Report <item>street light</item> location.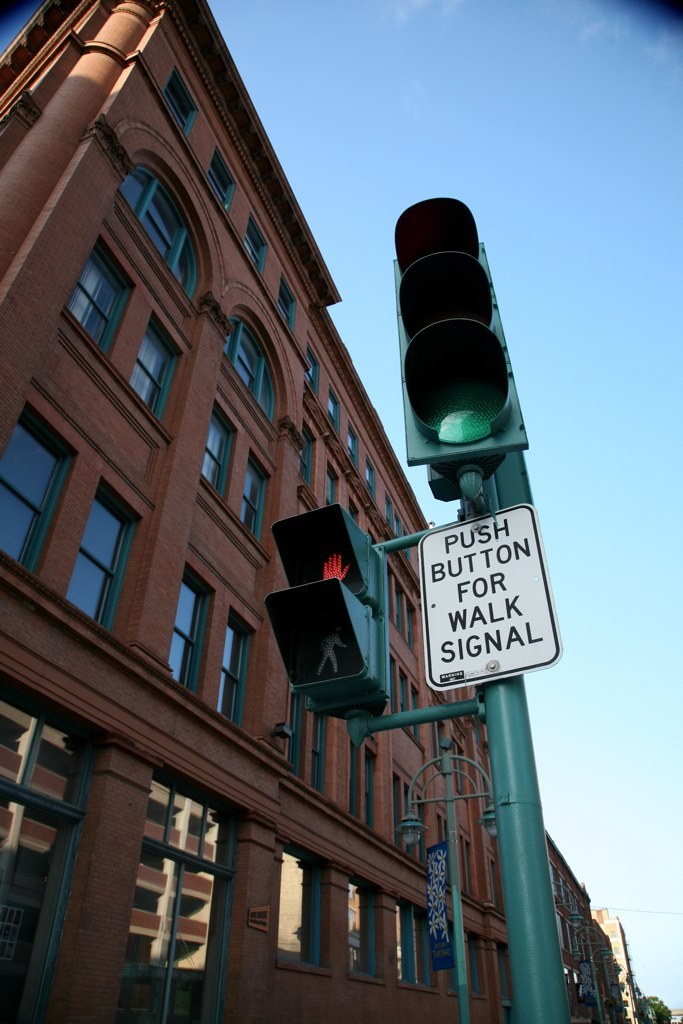
Report: {"x1": 392, "y1": 735, "x2": 507, "y2": 1022}.
